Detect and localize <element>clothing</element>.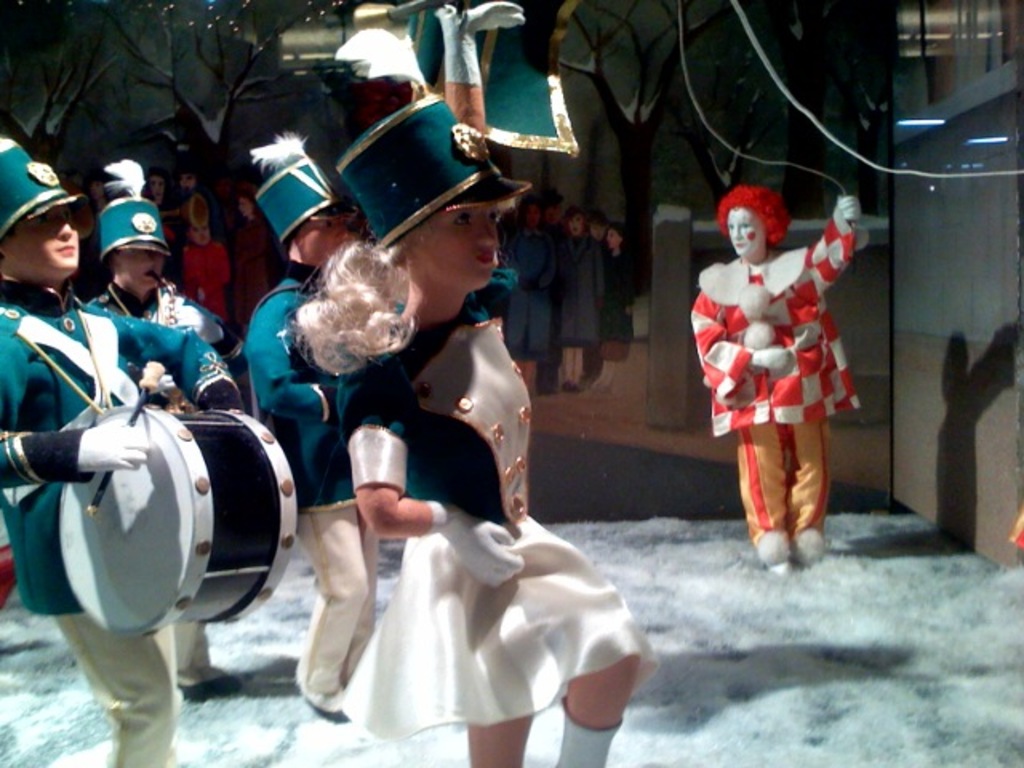
Localized at locate(552, 232, 603, 358).
